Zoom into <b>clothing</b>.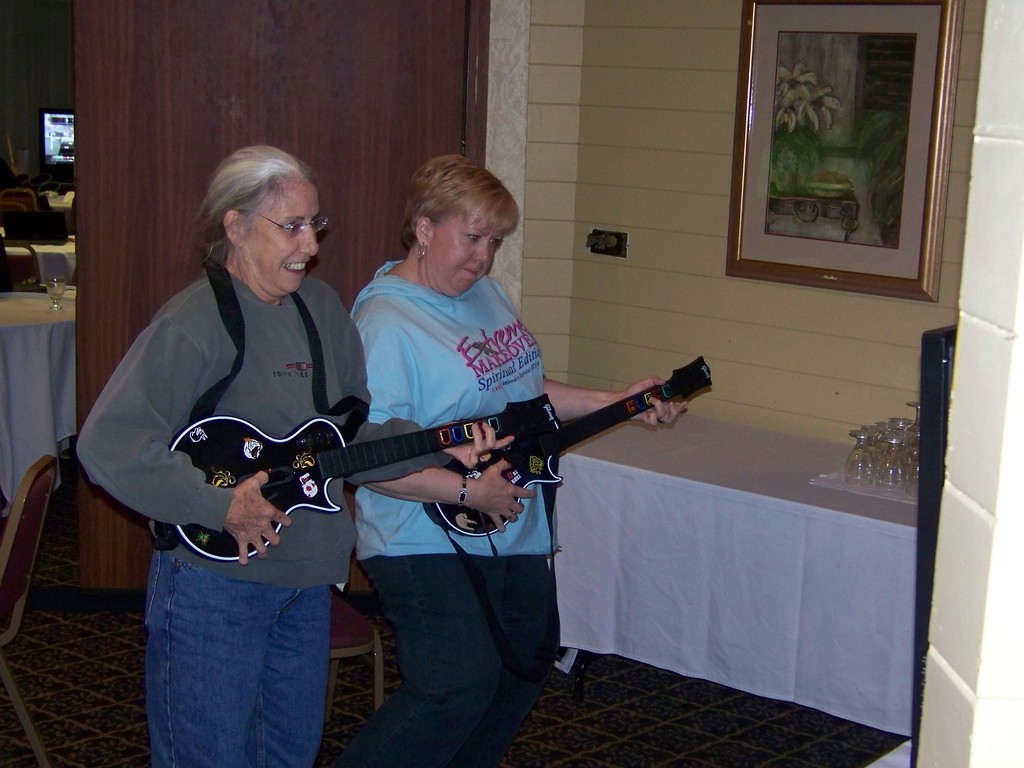
Zoom target: bbox=[79, 267, 369, 767].
